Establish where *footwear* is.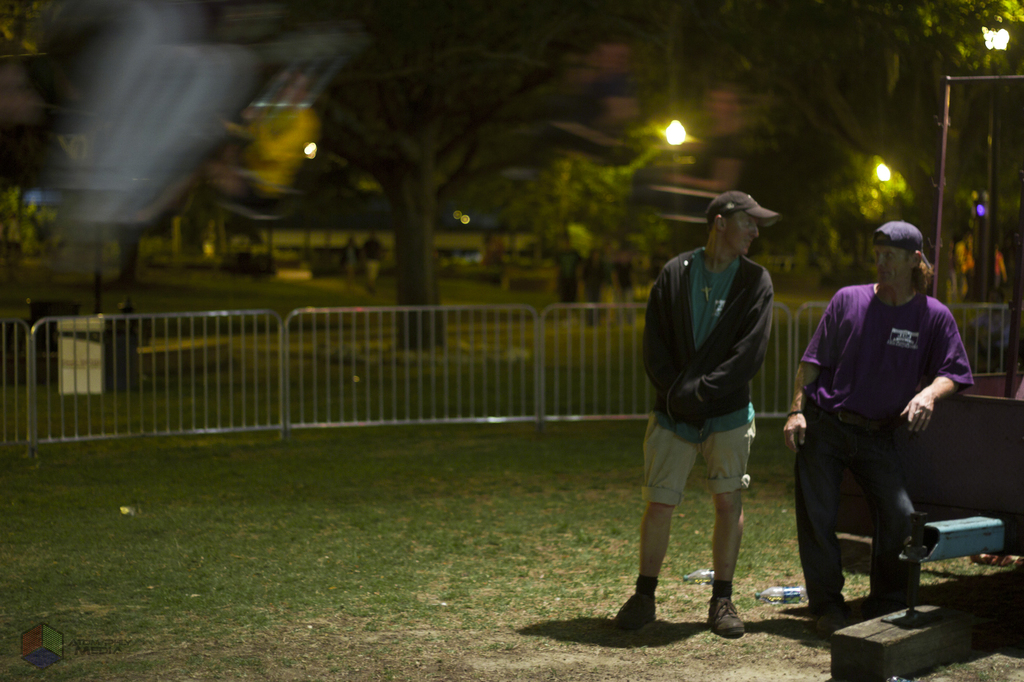
Established at <bbox>811, 617, 842, 646</bbox>.
